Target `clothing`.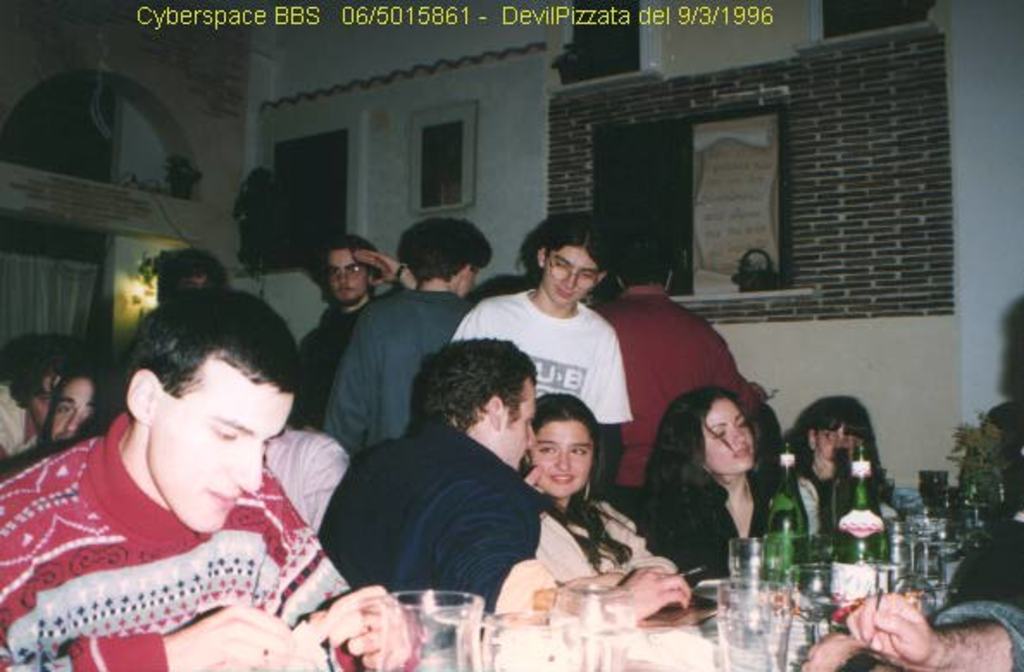
Target region: left=529, top=500, right=655, bottom=569.
